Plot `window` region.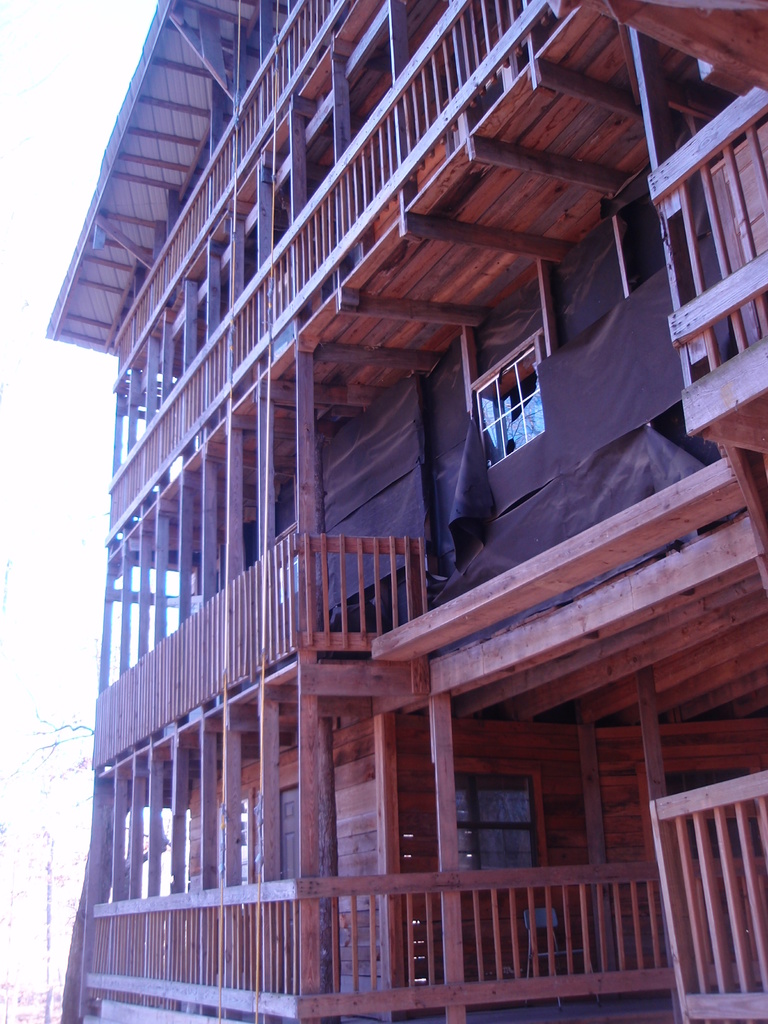
Plotted at <box>477,346,542,470</box>.
